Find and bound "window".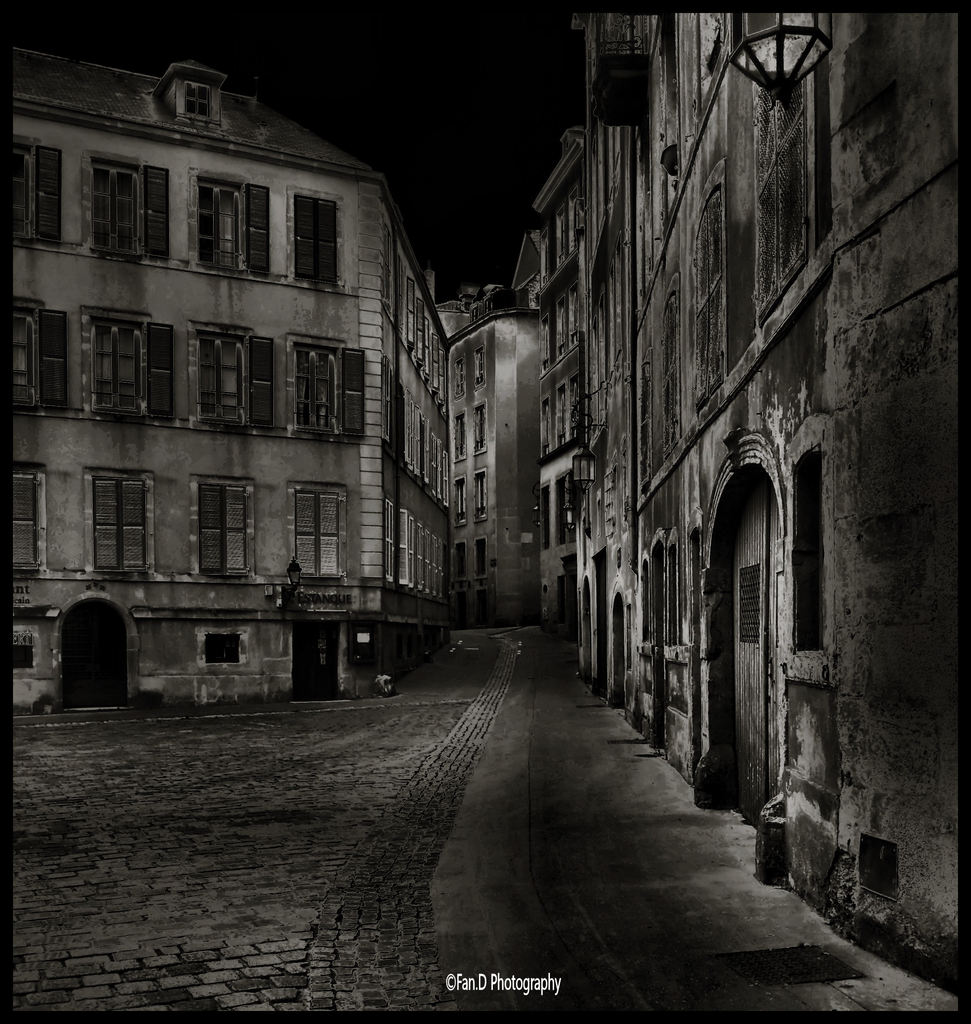
Bound: region(472, 406, 495, 449).
